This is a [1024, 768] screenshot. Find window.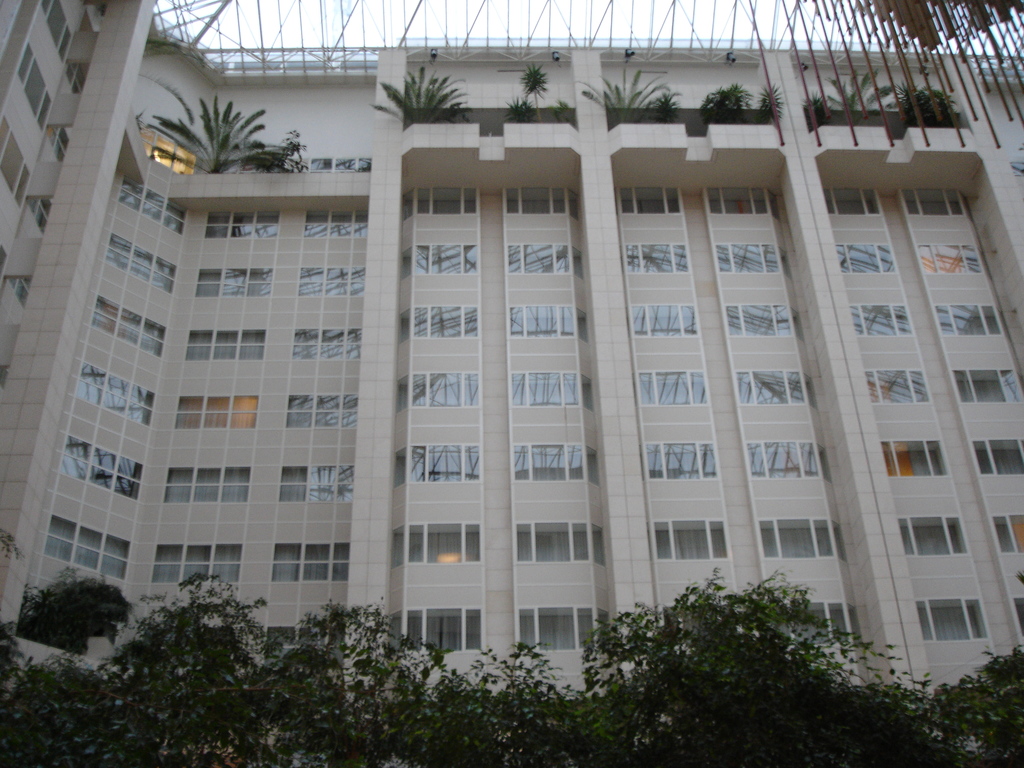
Bounding box: <bbox>15, 47, 58, 124</bbox>.
